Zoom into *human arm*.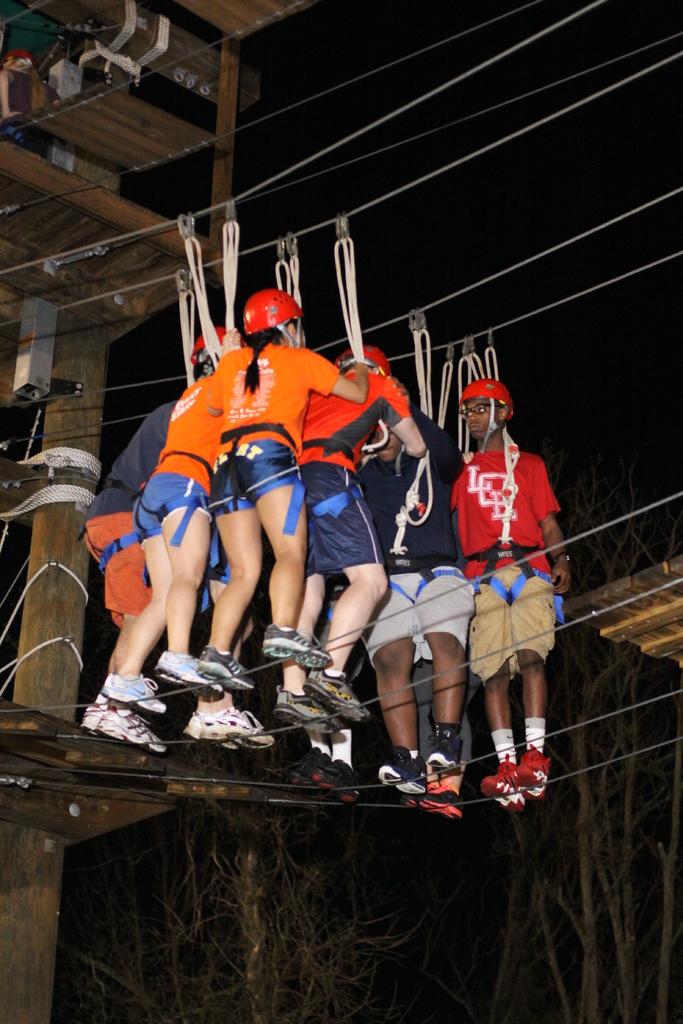
Zoom target: <region>418, 415, 468, 485</region>.
